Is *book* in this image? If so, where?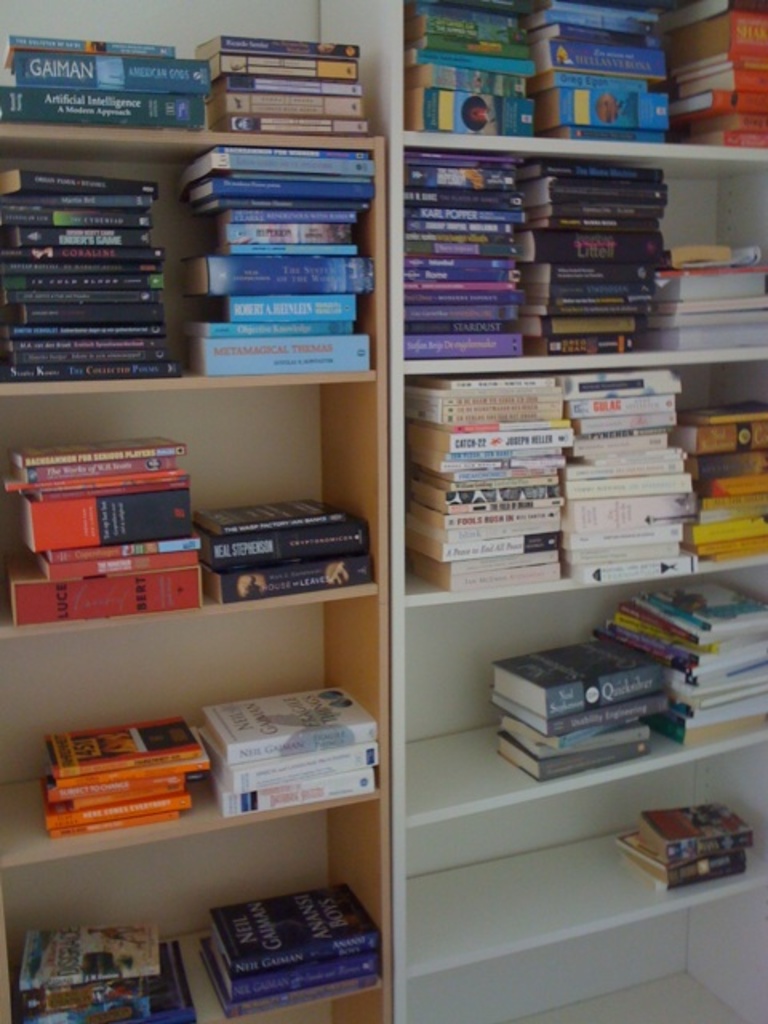
Yes, at <box>208,78,365,94</box>.
